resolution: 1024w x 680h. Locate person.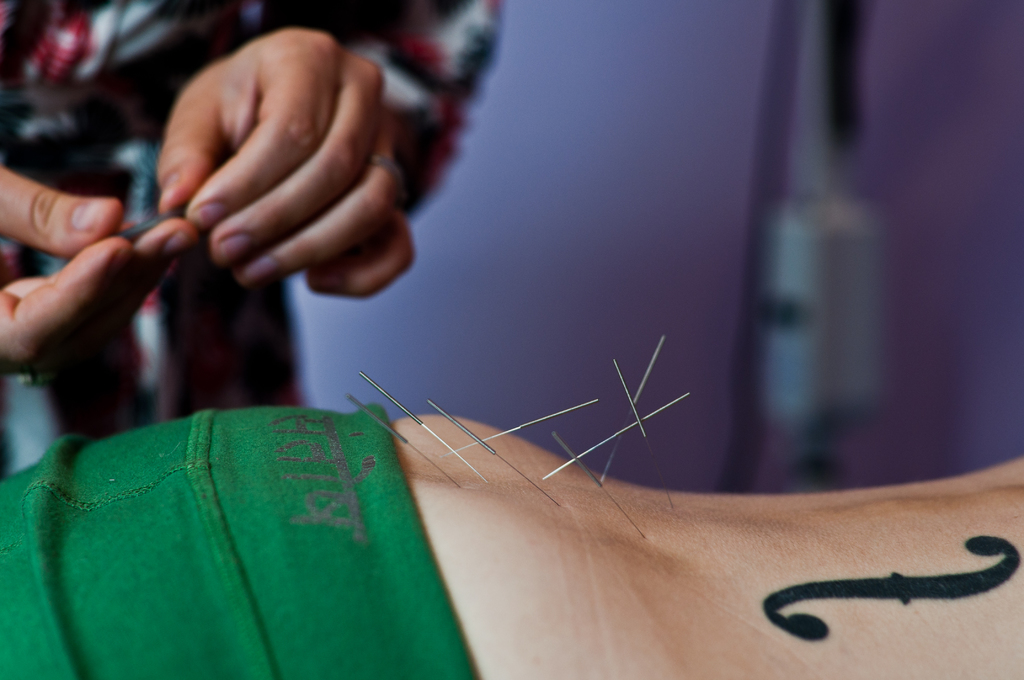
5, 10, 672, 503.
